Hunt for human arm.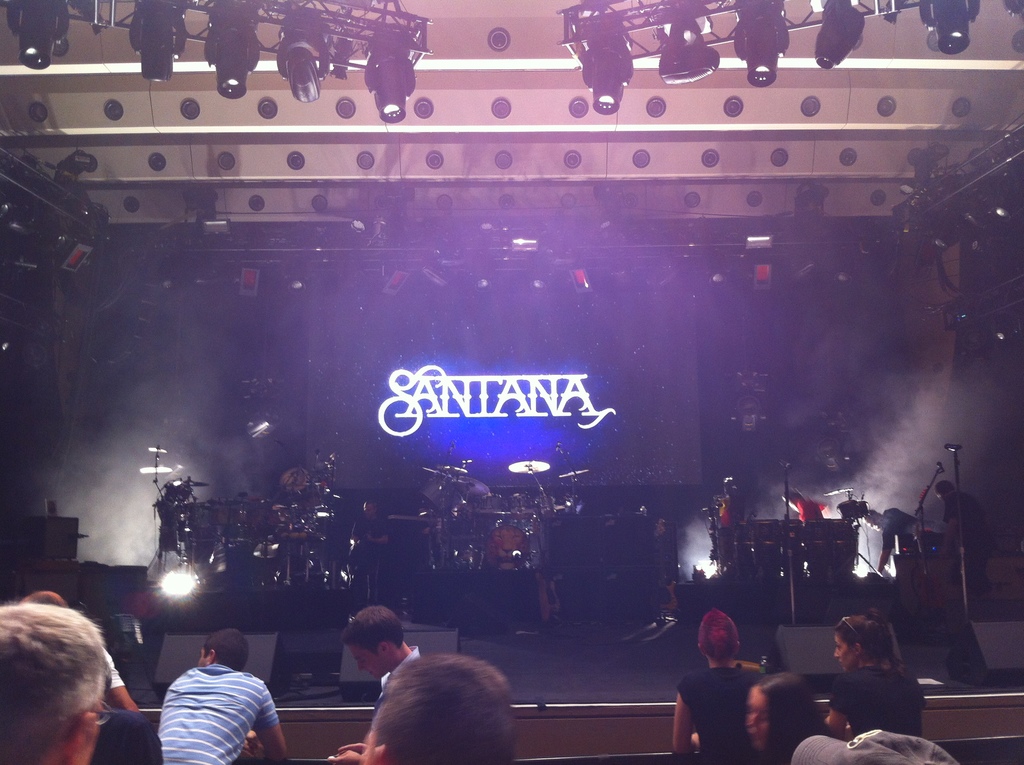
Hunted down at Rect(103, 647, 143, 716).
